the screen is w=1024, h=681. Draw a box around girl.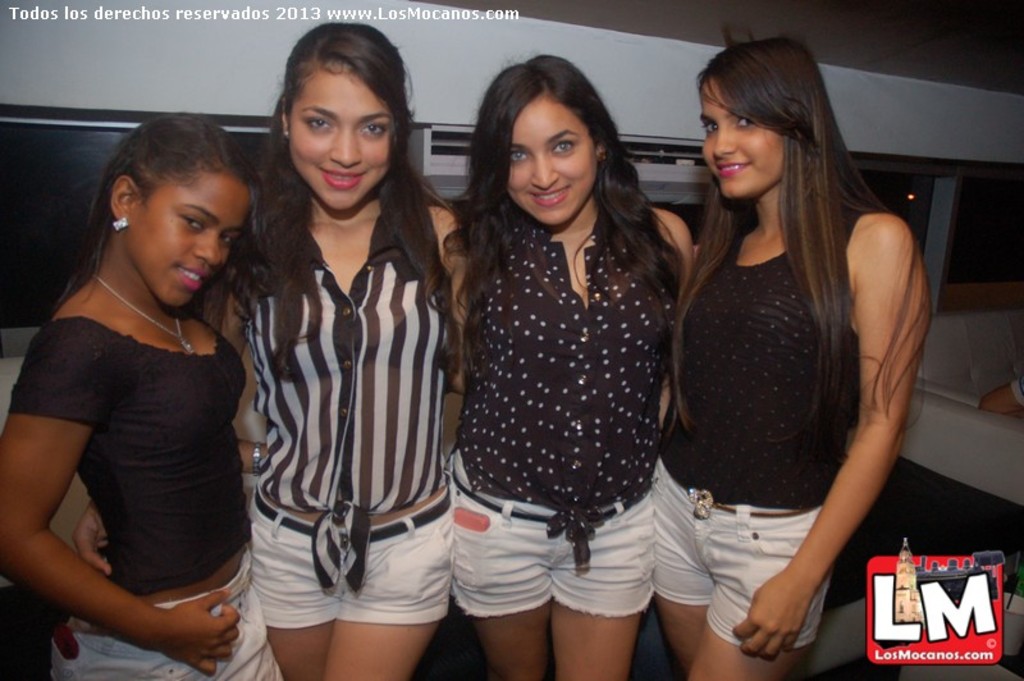
(63, 17, 466, 680).
